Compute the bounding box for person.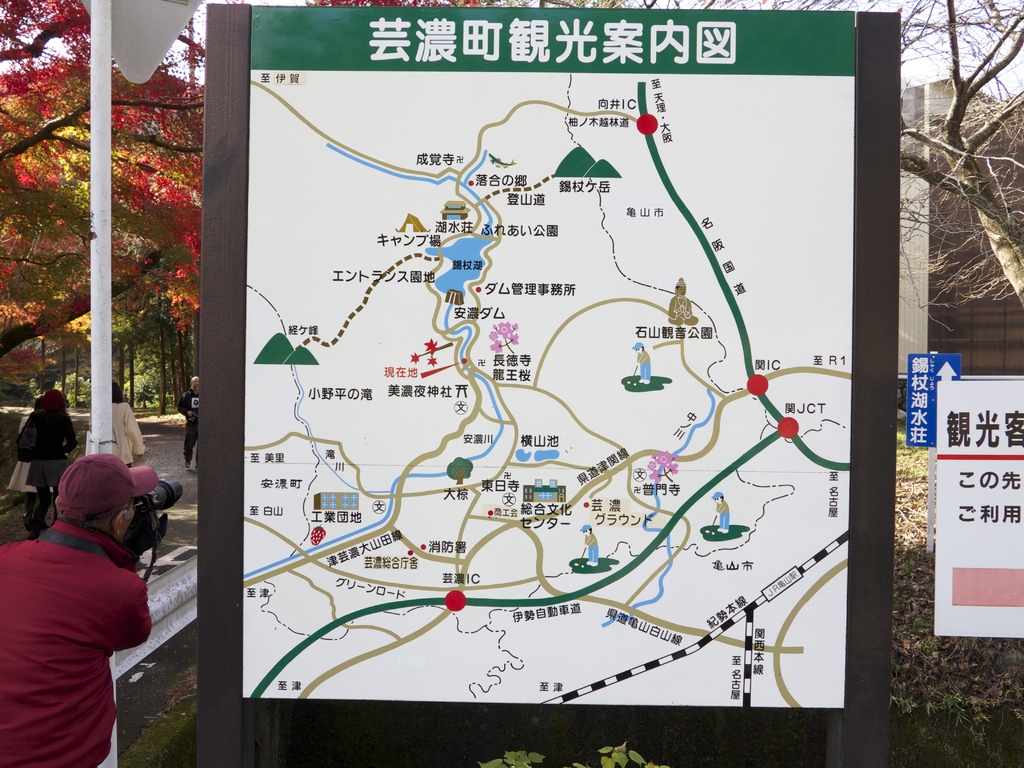
104, 401, 143, 462.
